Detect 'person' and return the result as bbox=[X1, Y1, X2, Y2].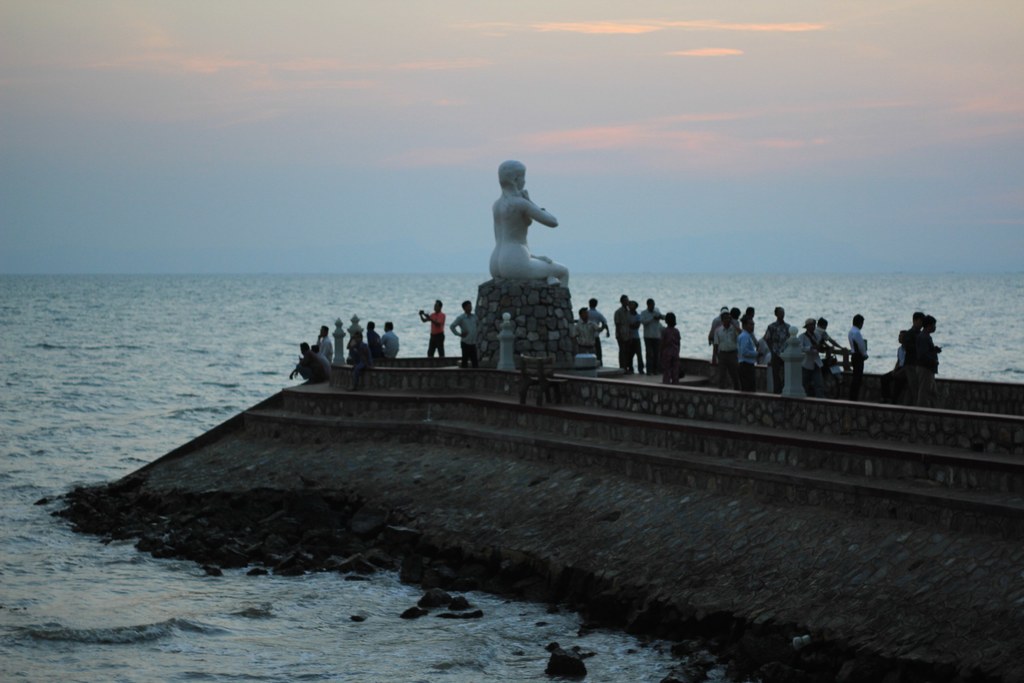
bbox=[847, 310, 865, 398].
